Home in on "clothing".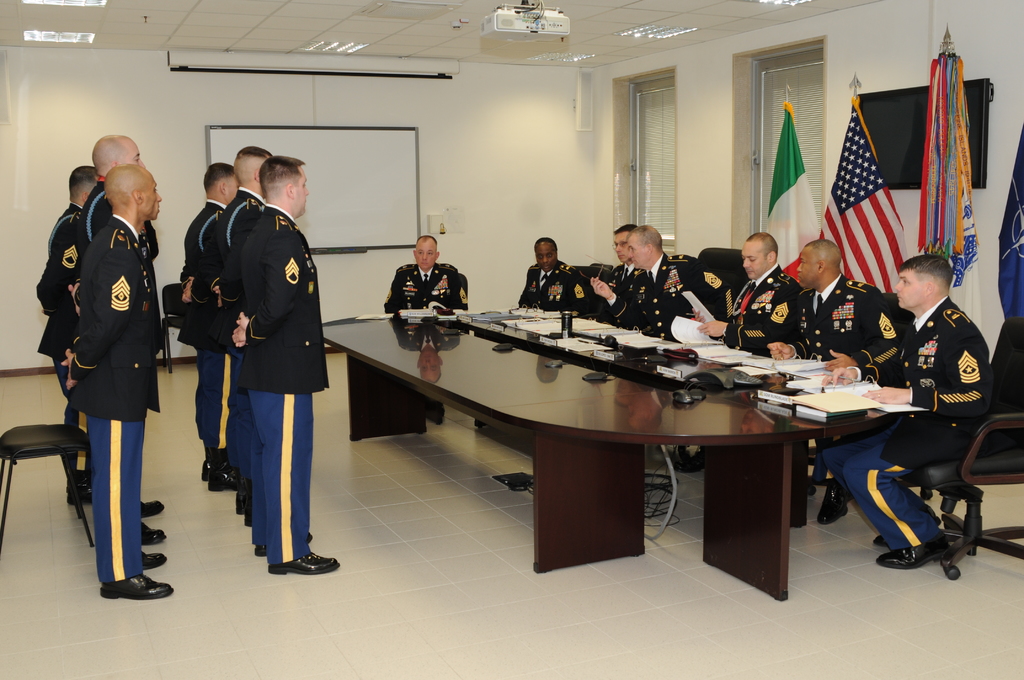
Homed in at l=174, t=198, r=225, b=471.
